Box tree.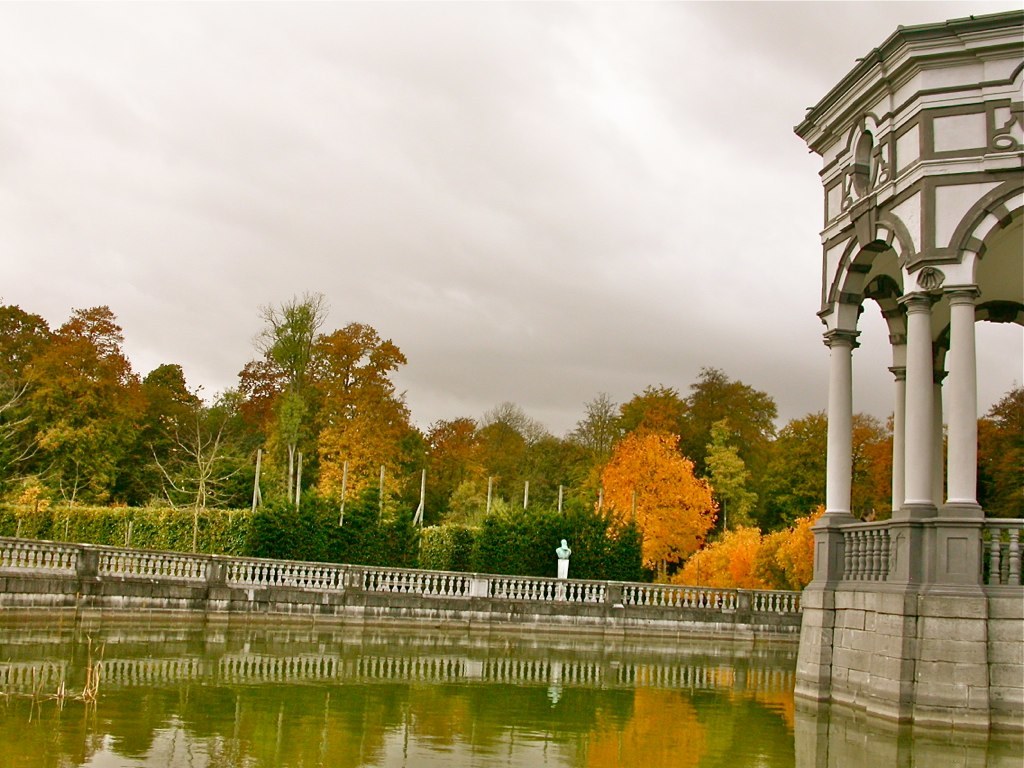
[left=669, top=361, right=785, bottom=479].
